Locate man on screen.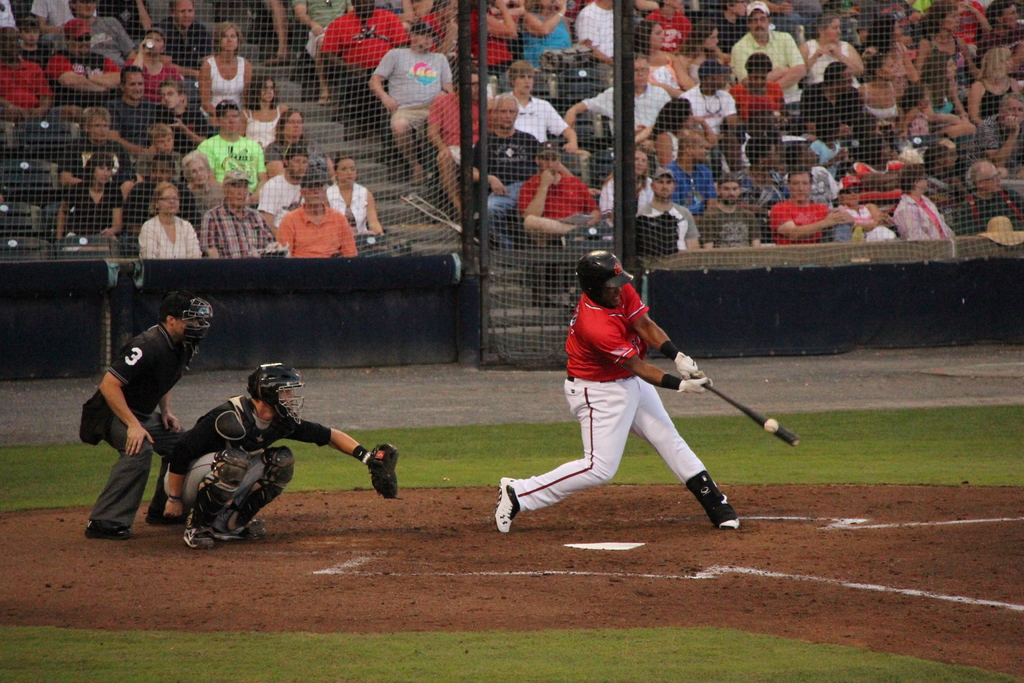
On screen at left=159, top=363, right=400, bottom=554.
